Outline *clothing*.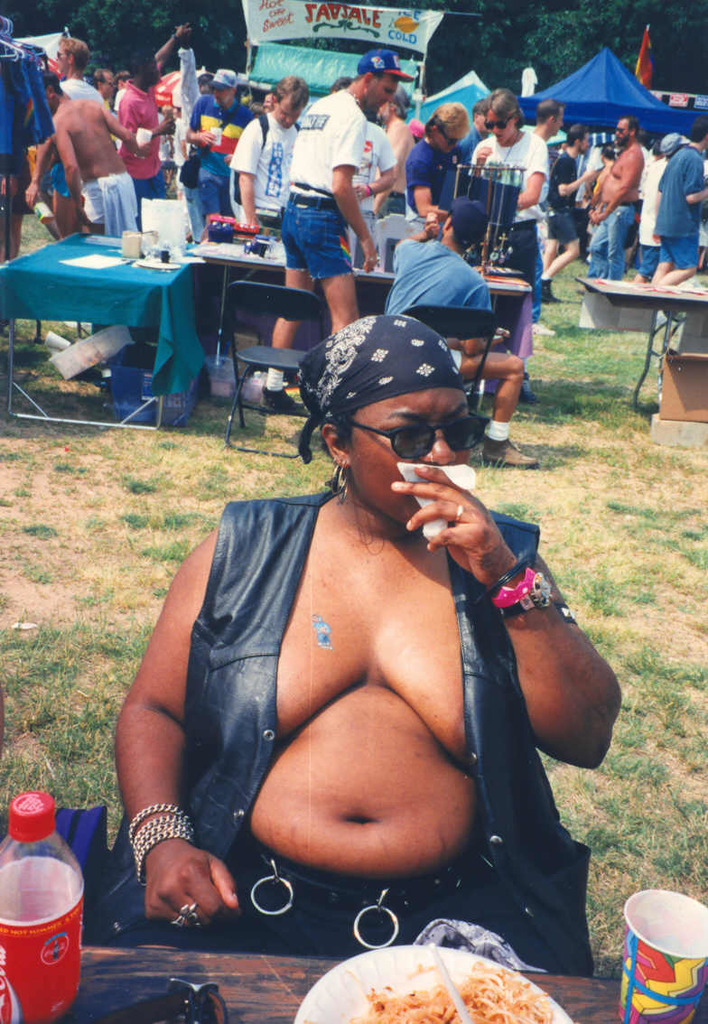
Outline: {"left": 89, "top": 169, "right": 144, "bottom": 227}.
